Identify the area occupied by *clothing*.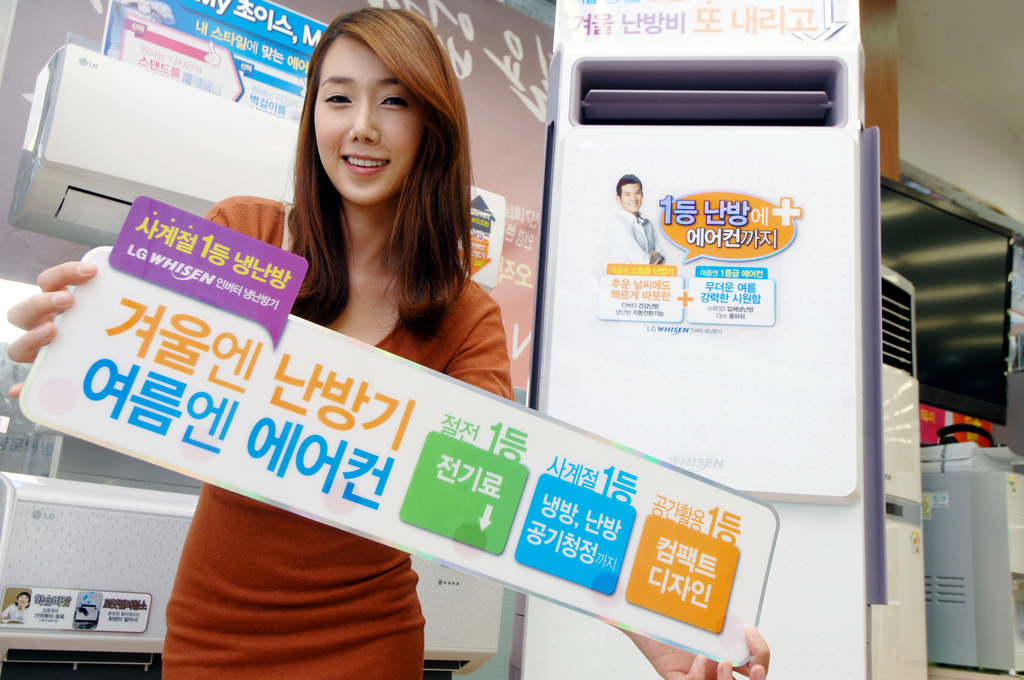
Area: select_region(210, 200, 511, 679).
